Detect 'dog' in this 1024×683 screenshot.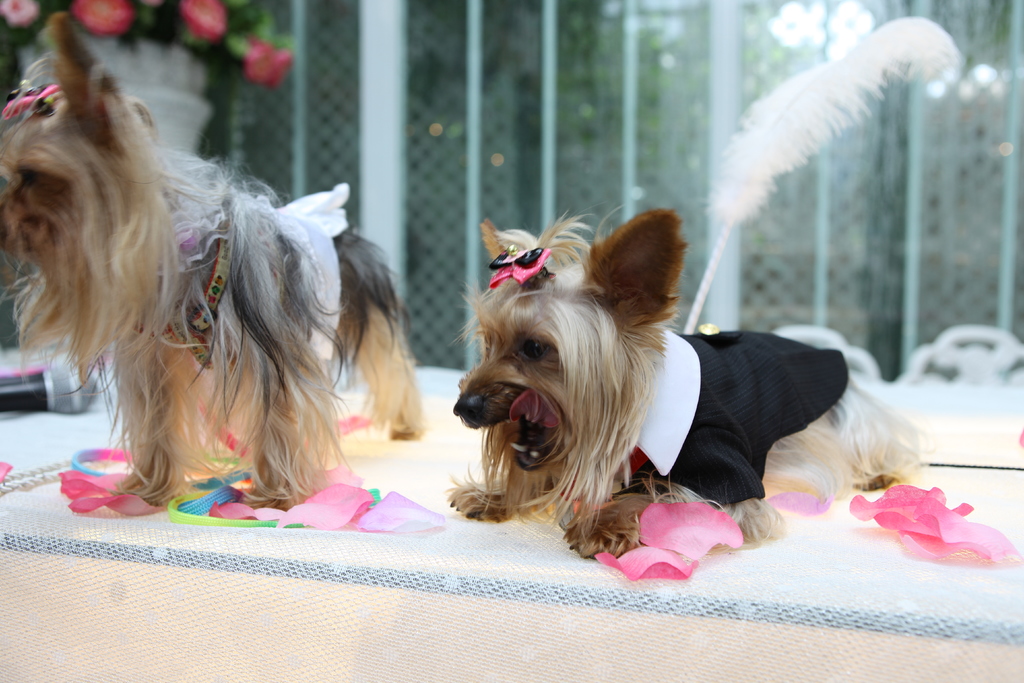
Detection: box(446, 198, 932, 562).
